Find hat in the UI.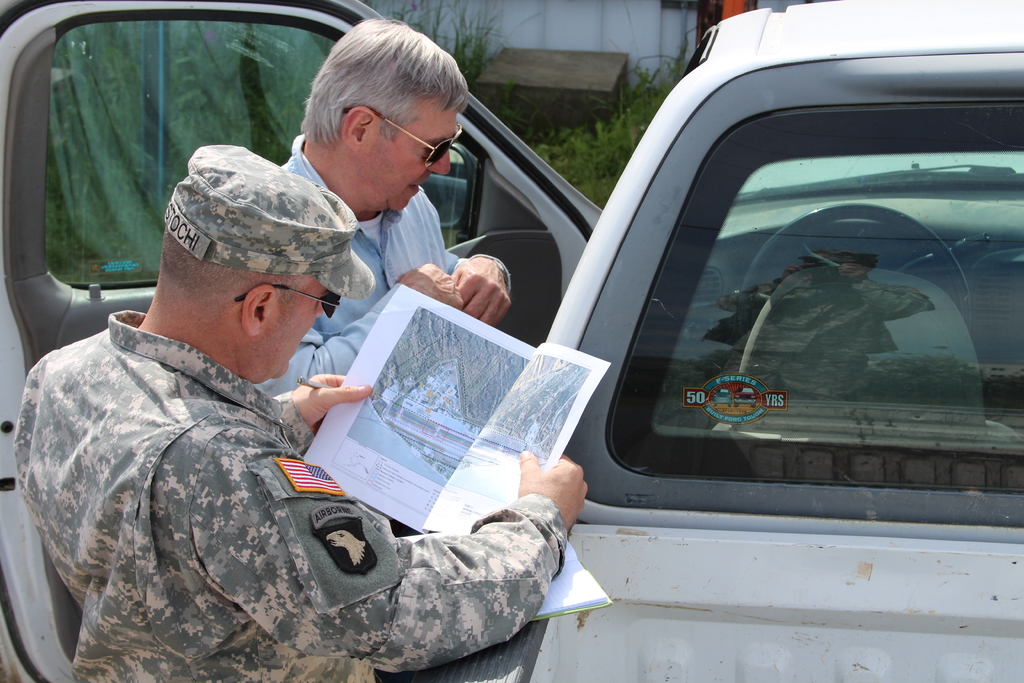
UI element at bbox=[163, 138, 374, 299].
